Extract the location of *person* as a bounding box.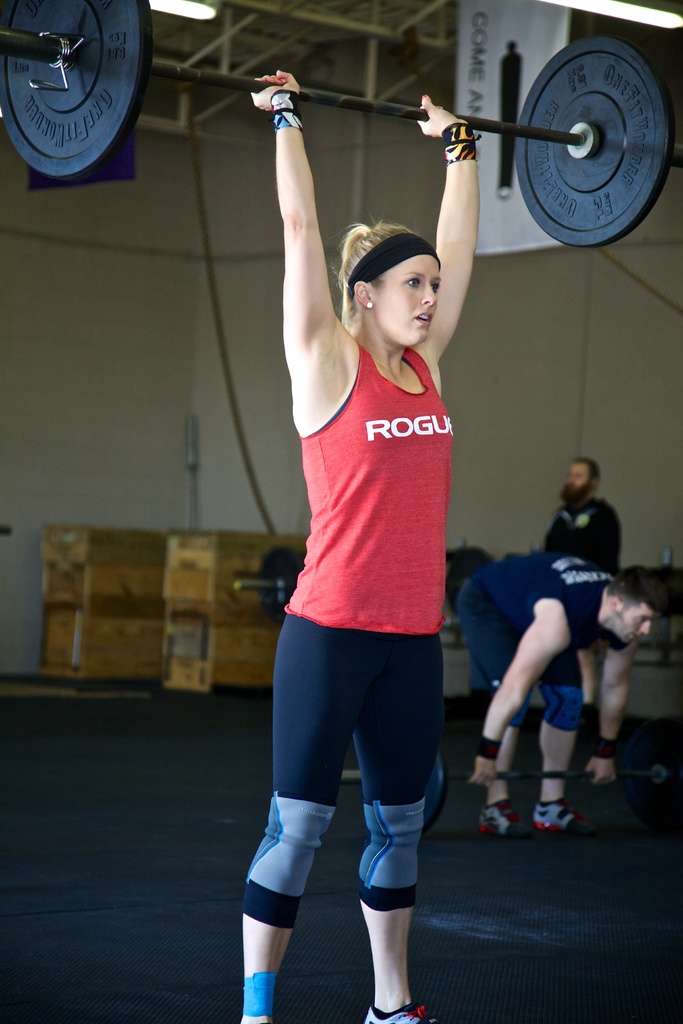
l=468, t=543, r=664, b=825.
